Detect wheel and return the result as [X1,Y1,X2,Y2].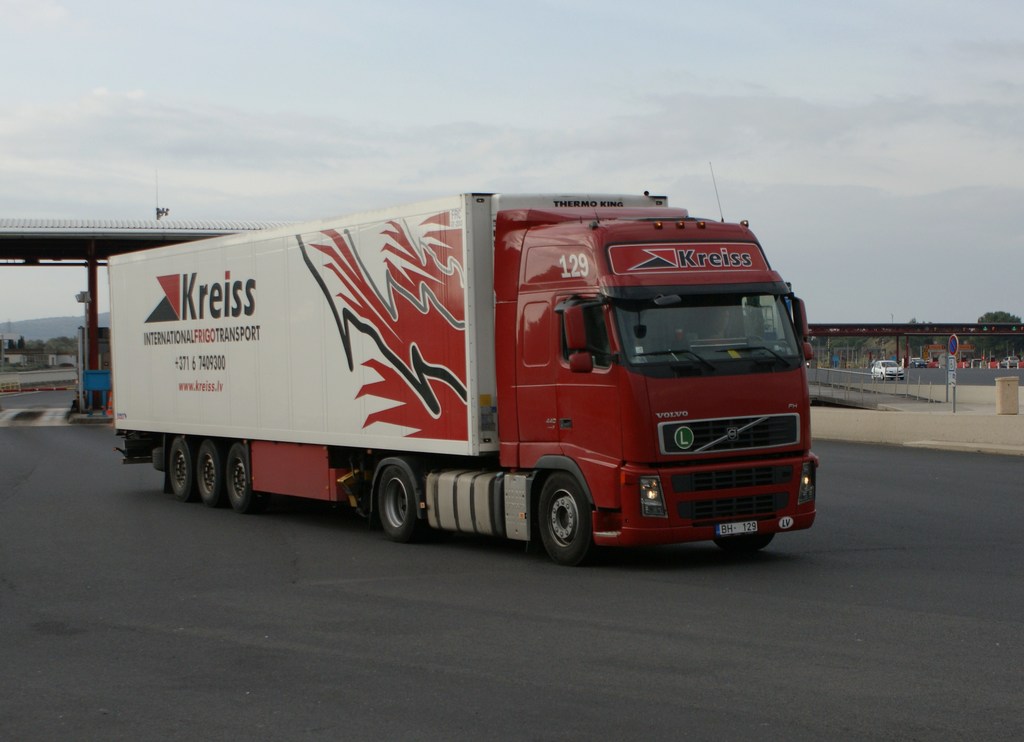
[518,466,595,561].
